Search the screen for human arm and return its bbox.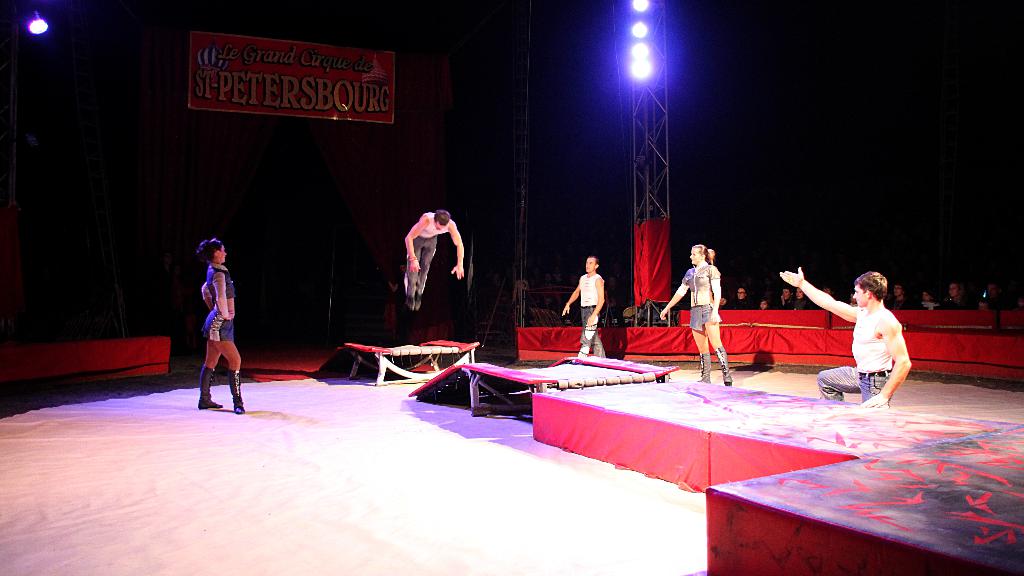
Found: [left=448, top=217, right=468, bottom=281].
